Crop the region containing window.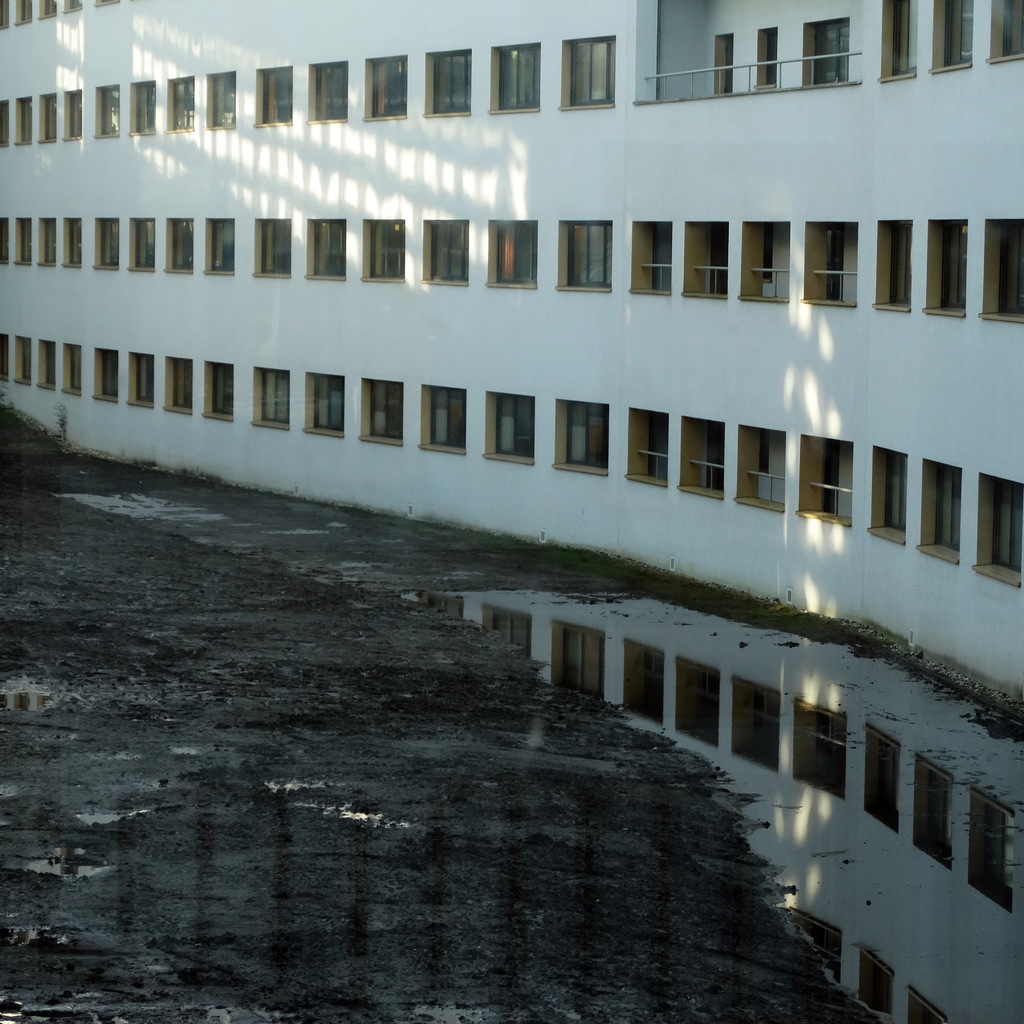
Crop region: <region>891, 232, 912, 305</region>.
